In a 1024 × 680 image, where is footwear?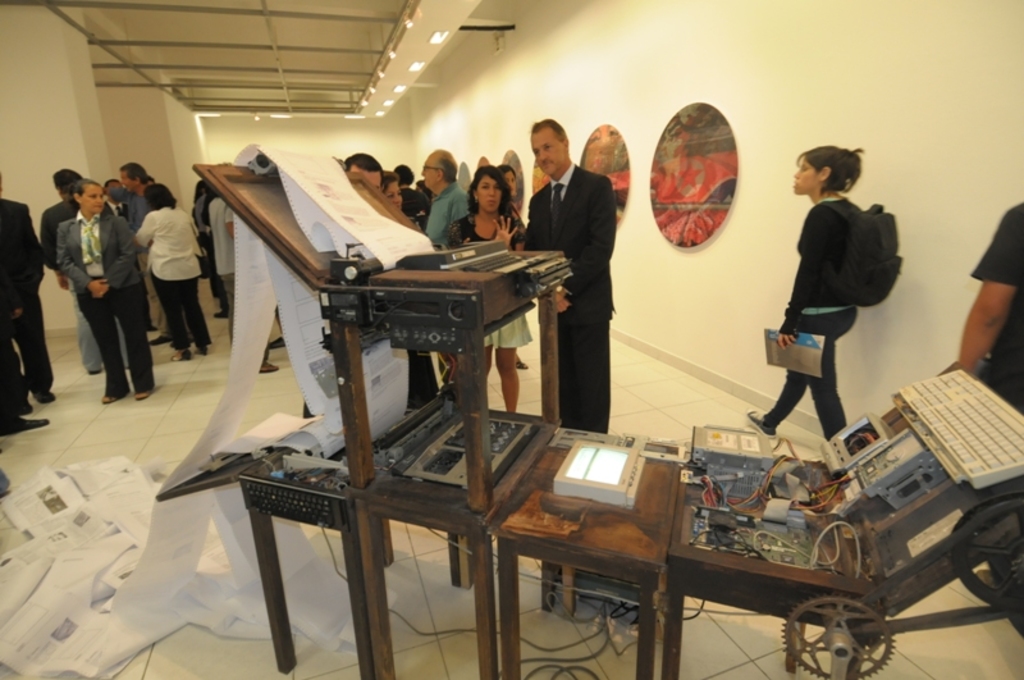
BBox(197, 344, 206, 355).
